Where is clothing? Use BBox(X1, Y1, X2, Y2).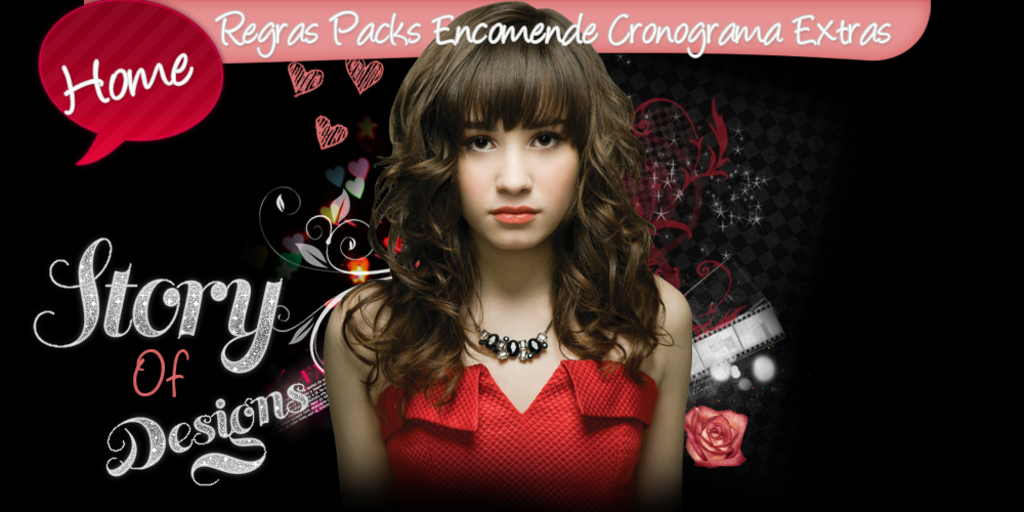
BBox(380, 330, 660, 485).
